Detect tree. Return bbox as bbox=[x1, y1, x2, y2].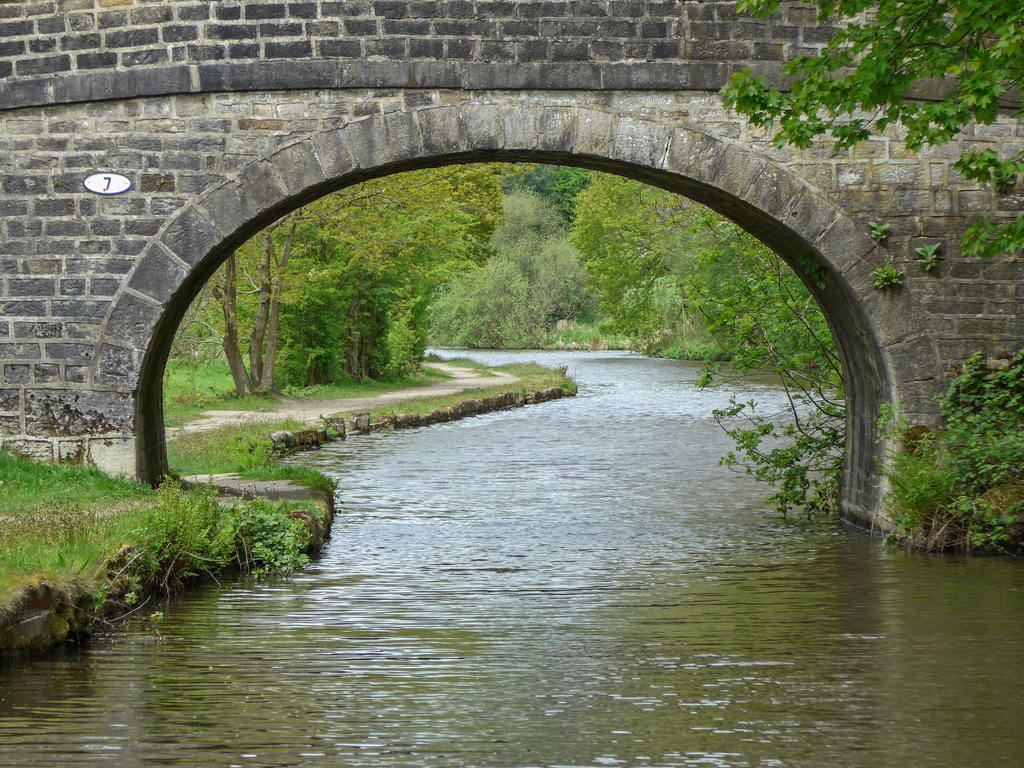
bbox=[209, 164, 538, 398].
